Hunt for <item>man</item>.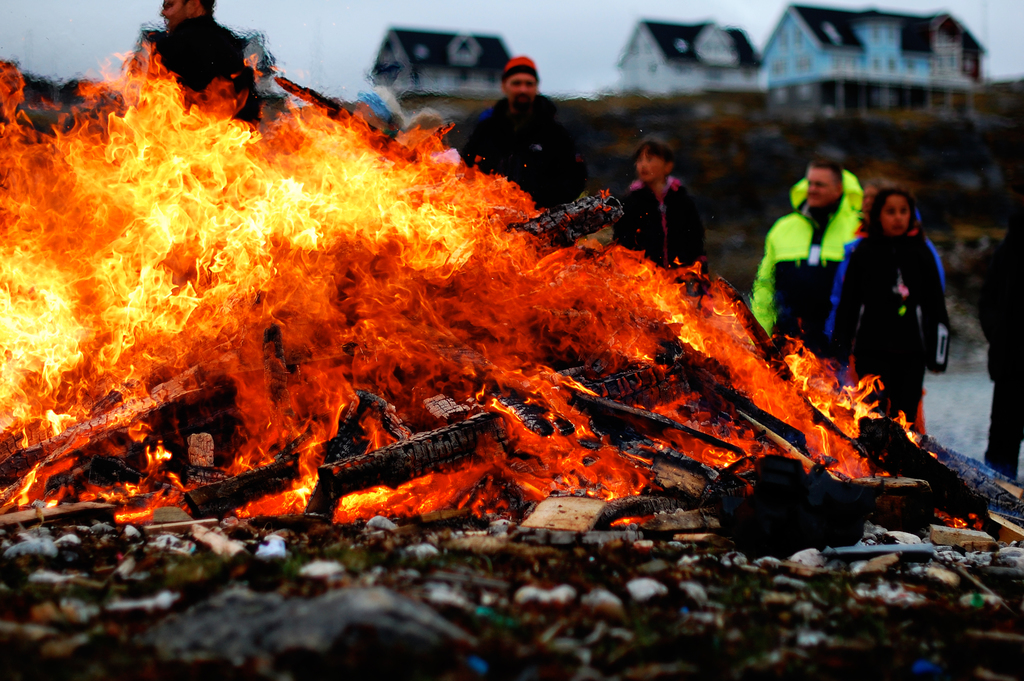
Hunted down at 461, 47, 596, 202.
